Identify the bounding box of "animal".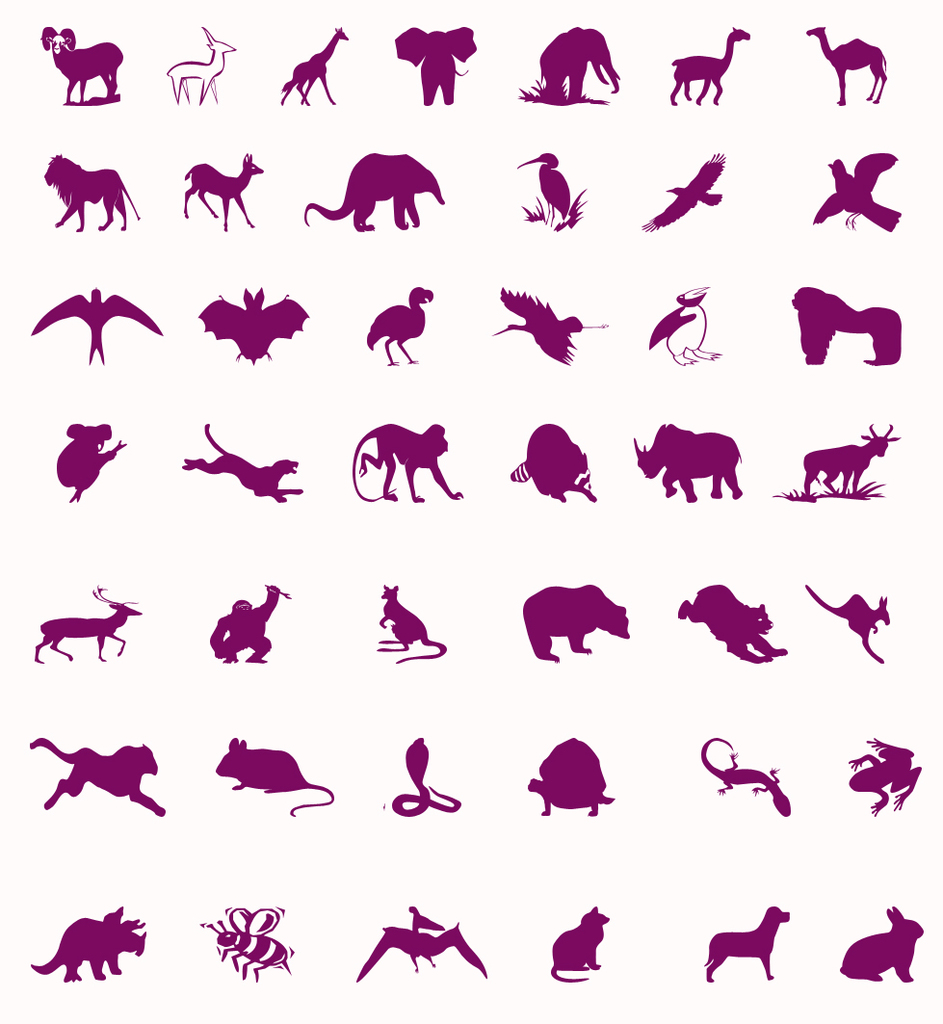
508, 419, 598, 501.
